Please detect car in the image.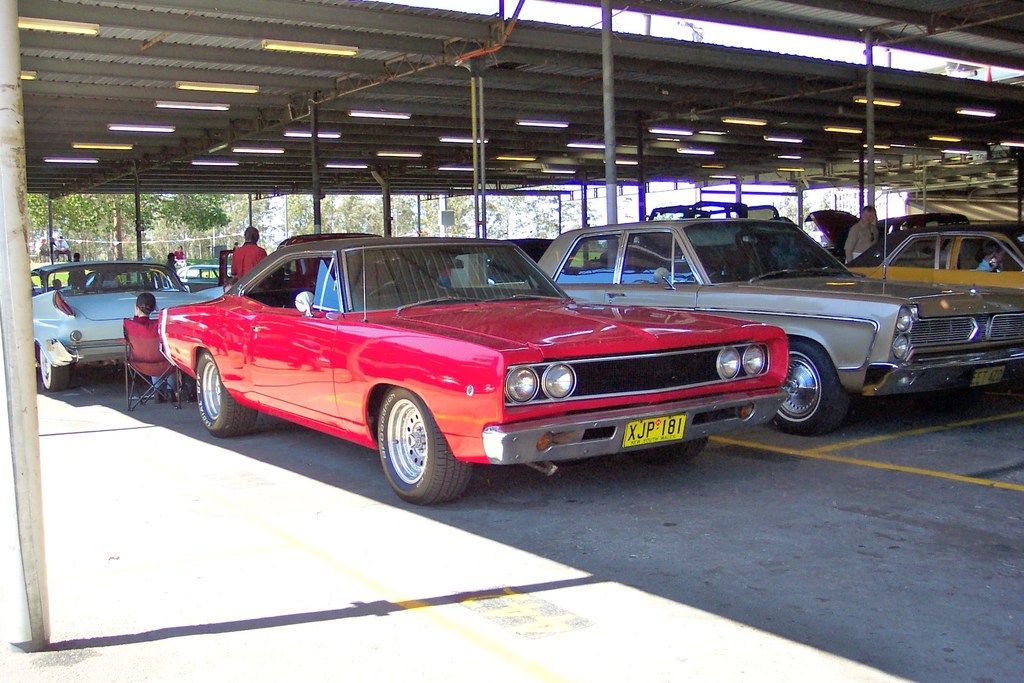
l=28, t=264, r=229, b=391.
